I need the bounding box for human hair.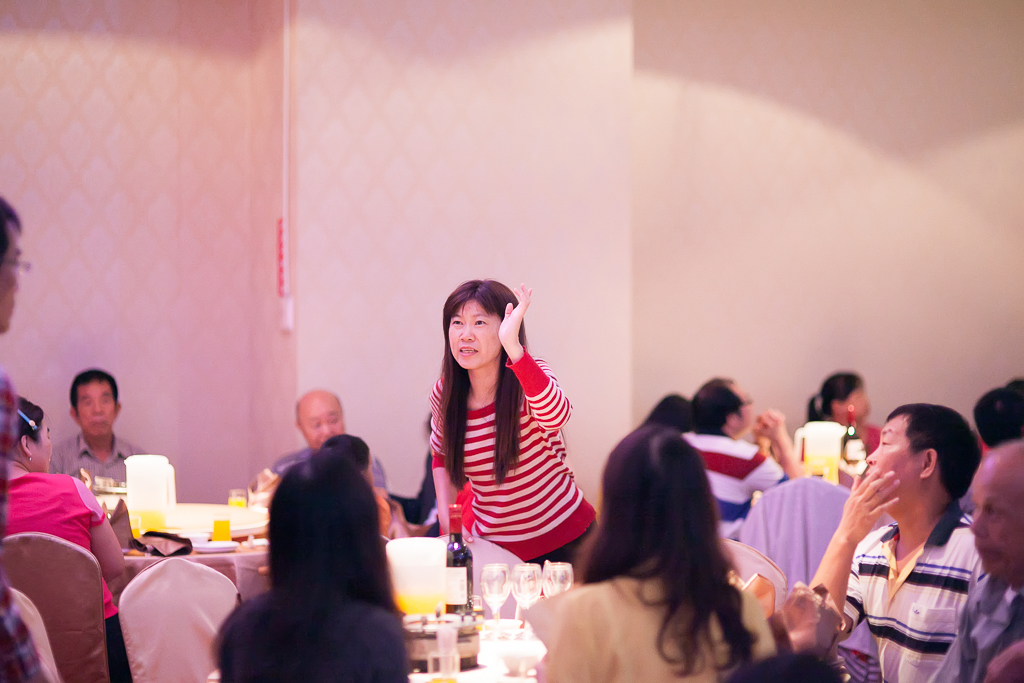
Here it is: <bbox>579, 423, 760, 675</bbox>.
